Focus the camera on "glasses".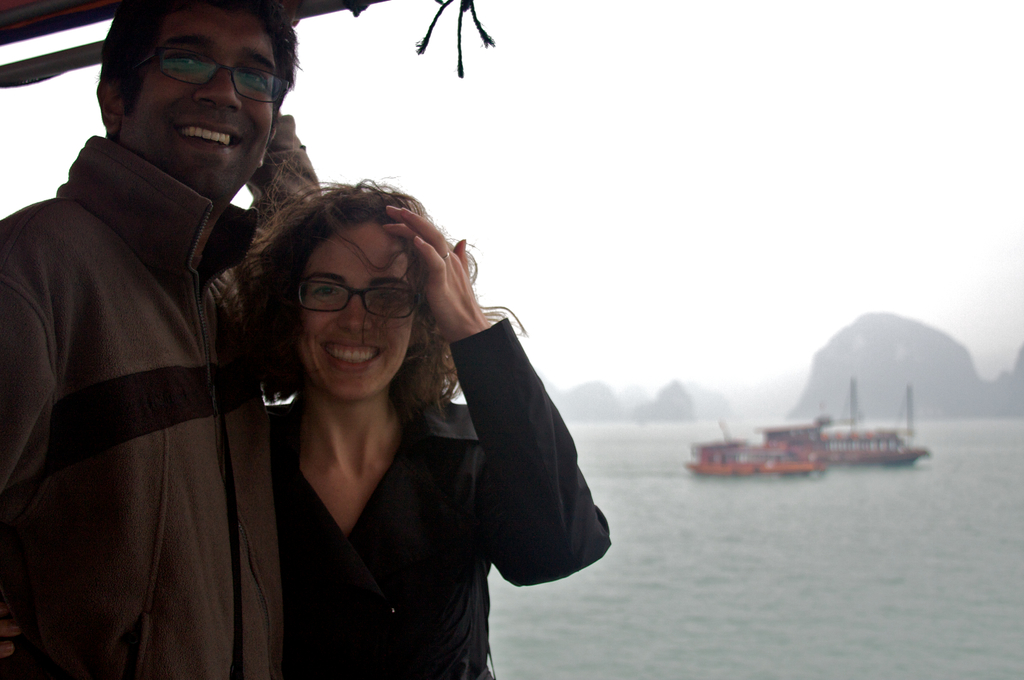
Focus region: select_region(282, 275, 413, 327).
